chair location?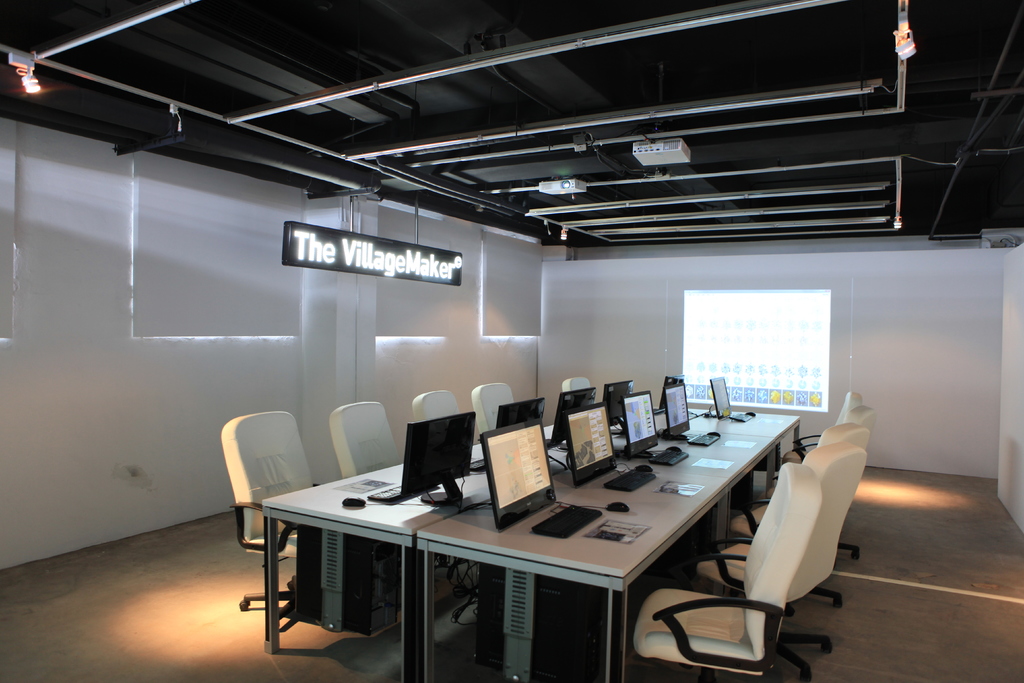
719:422:872:609
